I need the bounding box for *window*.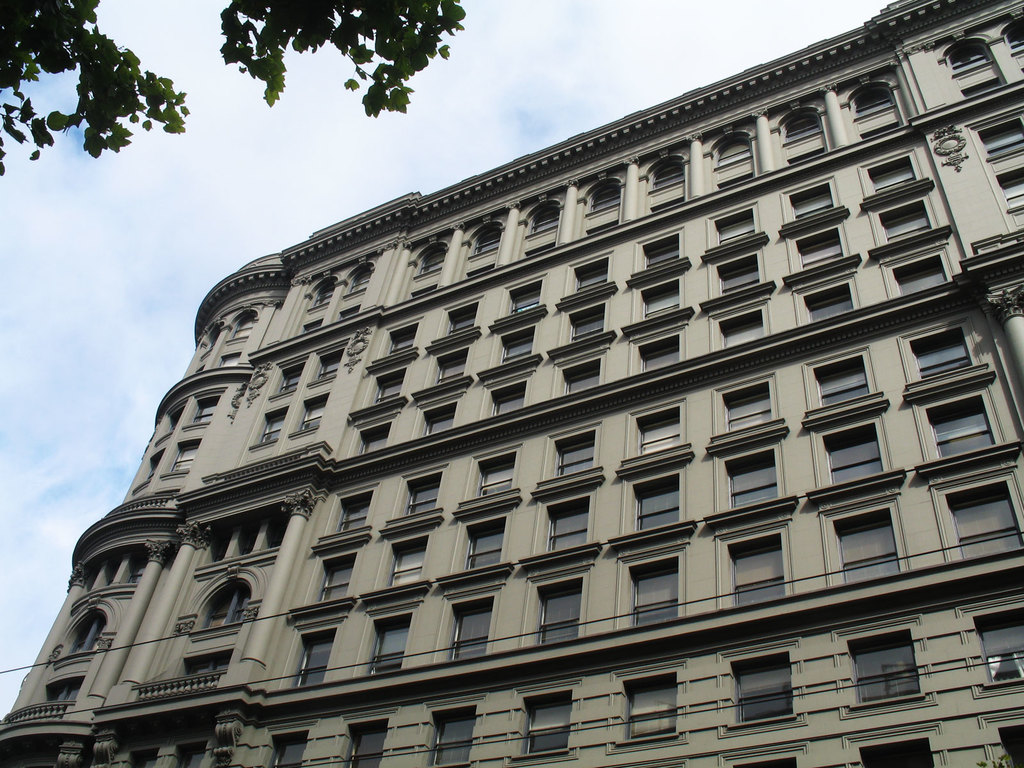
Here it is: (x1=341, y1=264, x2=374, y2=300).
